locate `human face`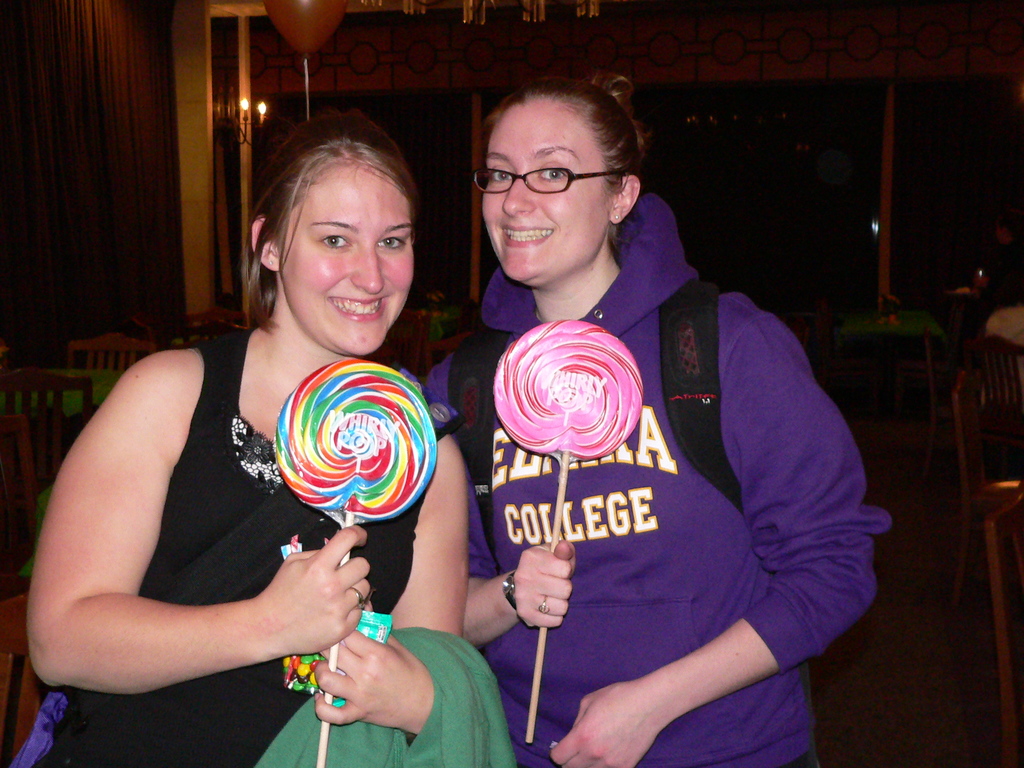
[x1=272, y1=152, x2=419, y2=358]
